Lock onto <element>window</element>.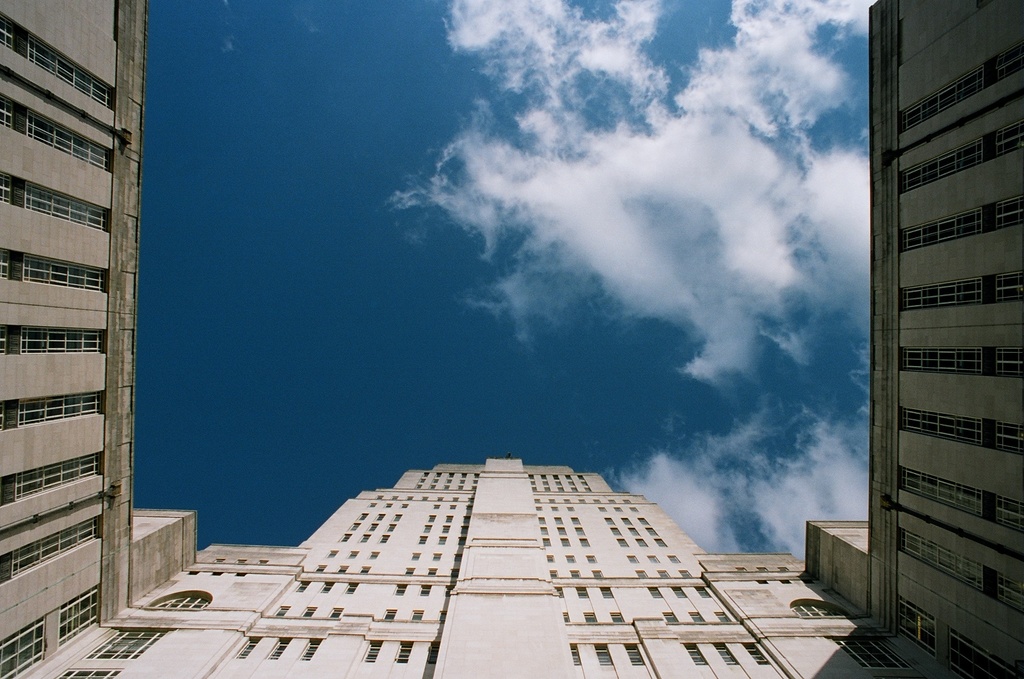
Locked: <region>397, 580, 409, 595</region>.
